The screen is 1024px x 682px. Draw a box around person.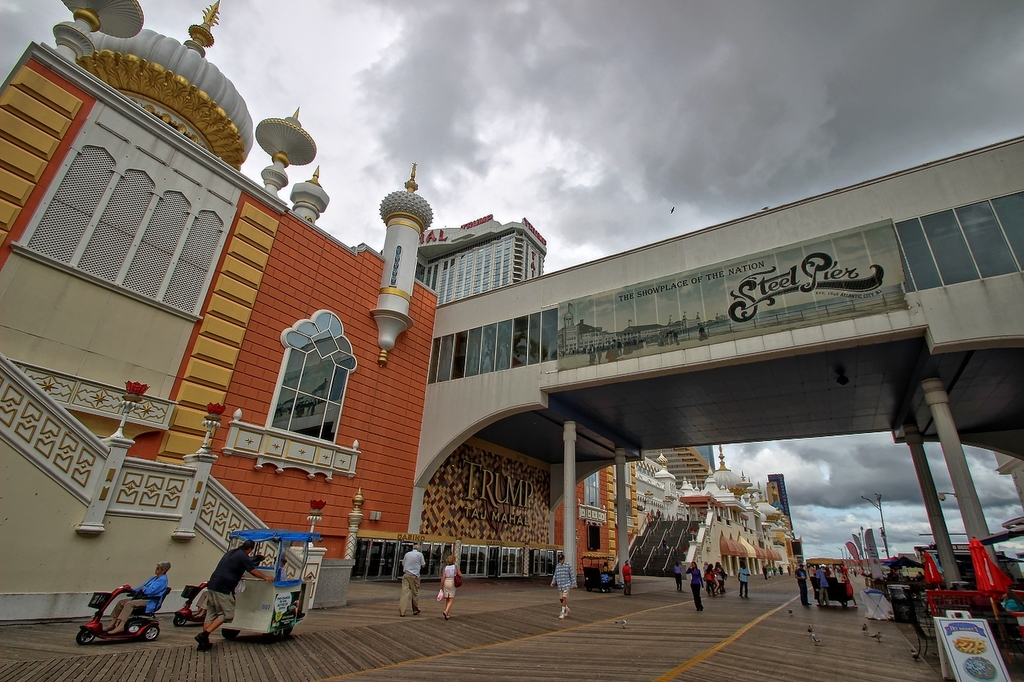
190/540/278/657.
